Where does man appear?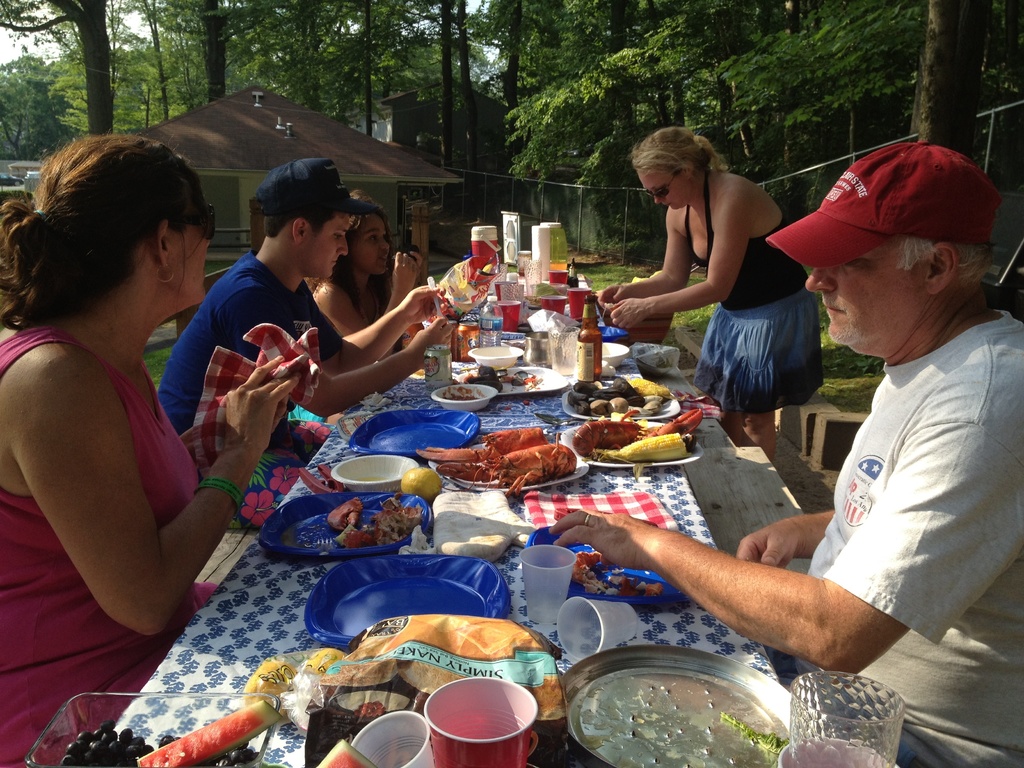
Appears at left=553, top=144, right=1023, bottom=767.
